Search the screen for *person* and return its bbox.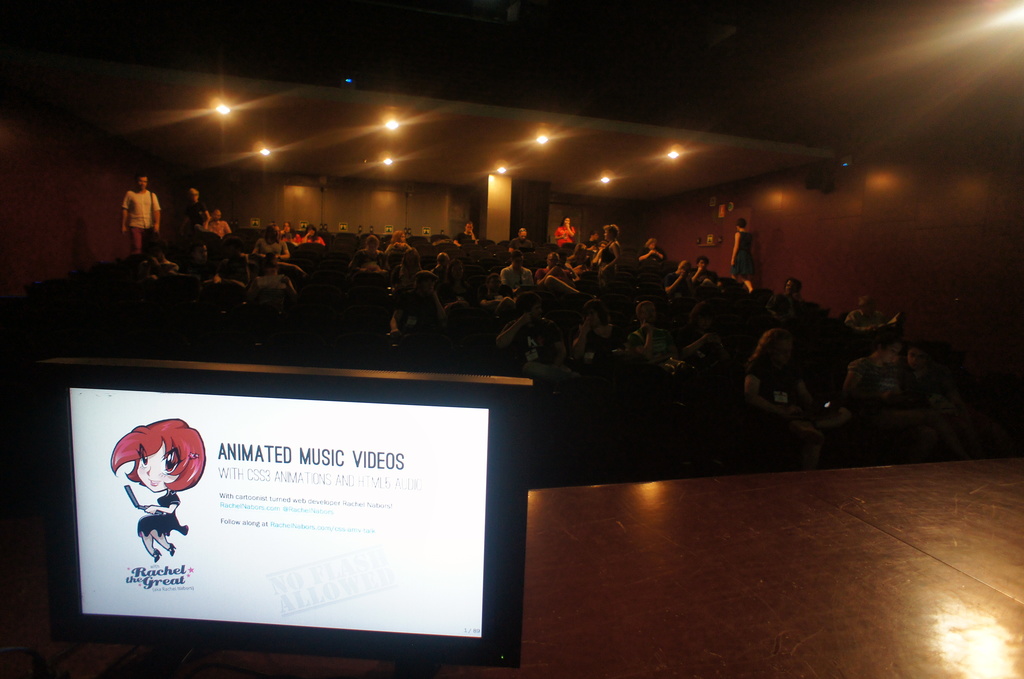
Found: [122,170,163,252].
